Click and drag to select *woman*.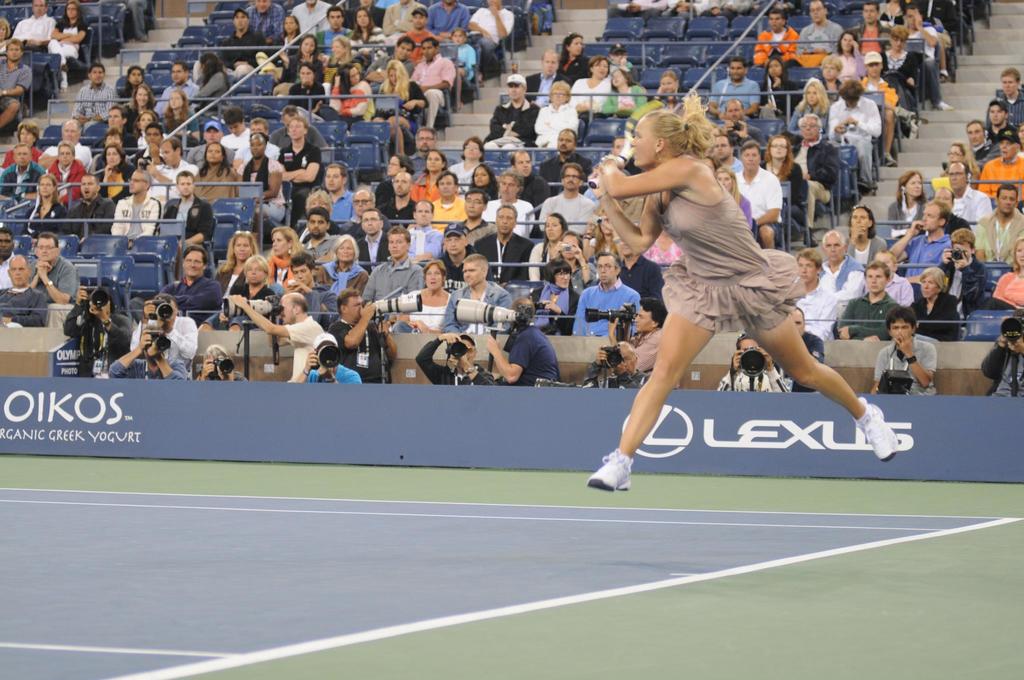
Selection: l=586, t=98, r=900, b=491.
